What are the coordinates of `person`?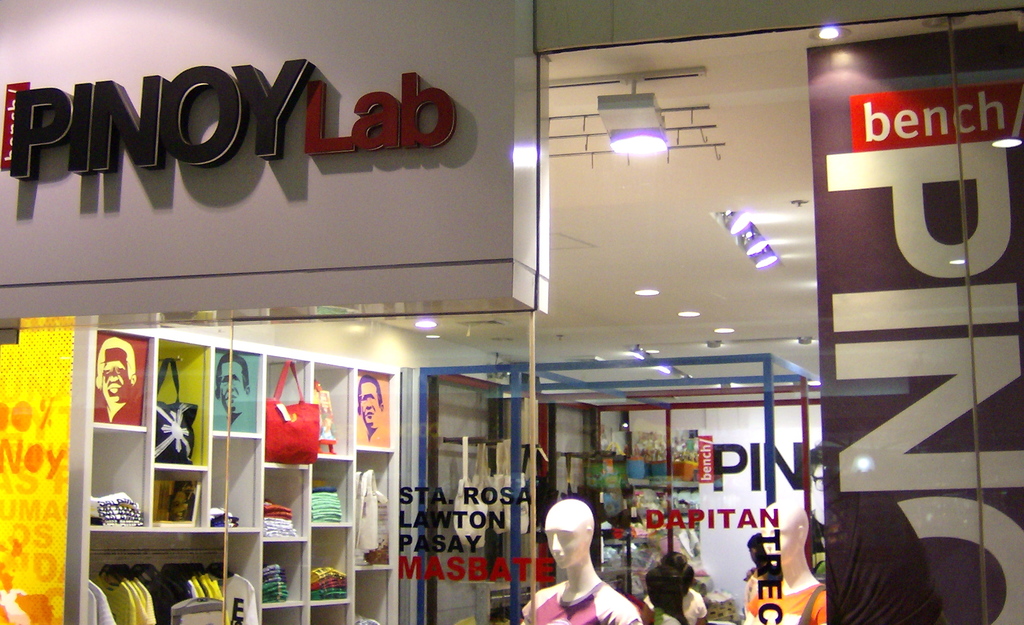
(x1=218, y1=350, x2=253, y2=436).
